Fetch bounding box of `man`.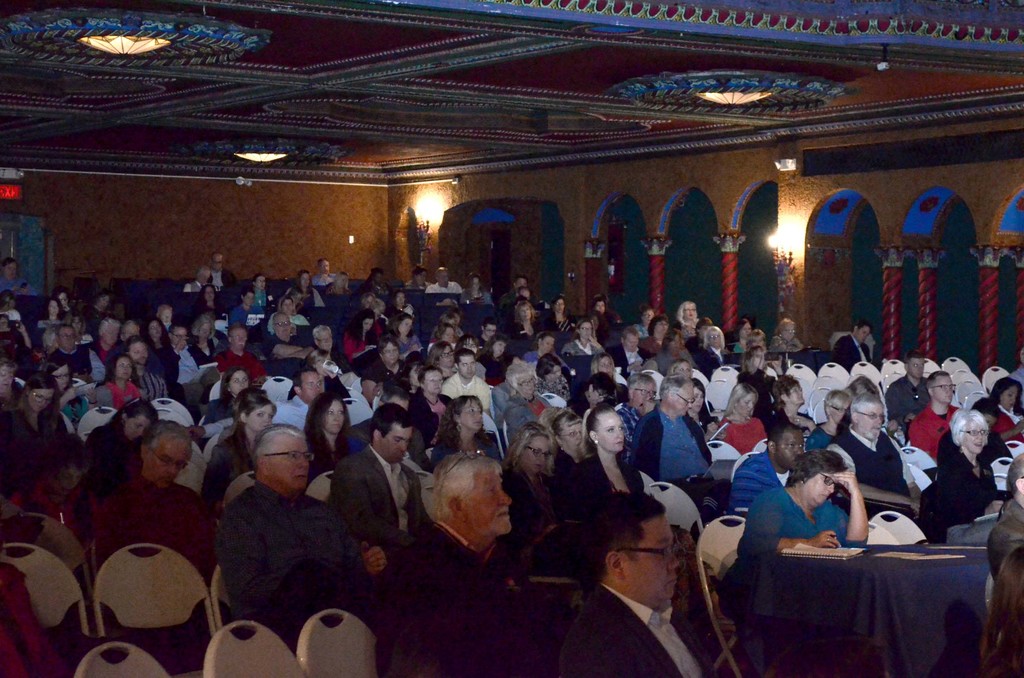
Bbox: region(730, 416, 808, 513).
